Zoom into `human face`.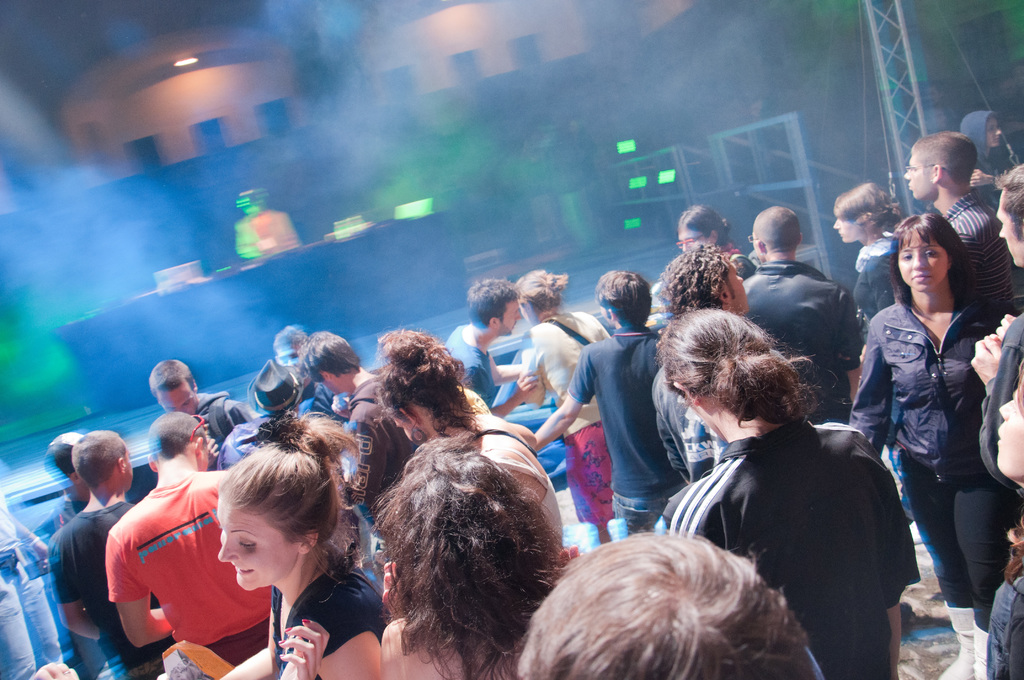
Zoom target: 899 234 946 293.
